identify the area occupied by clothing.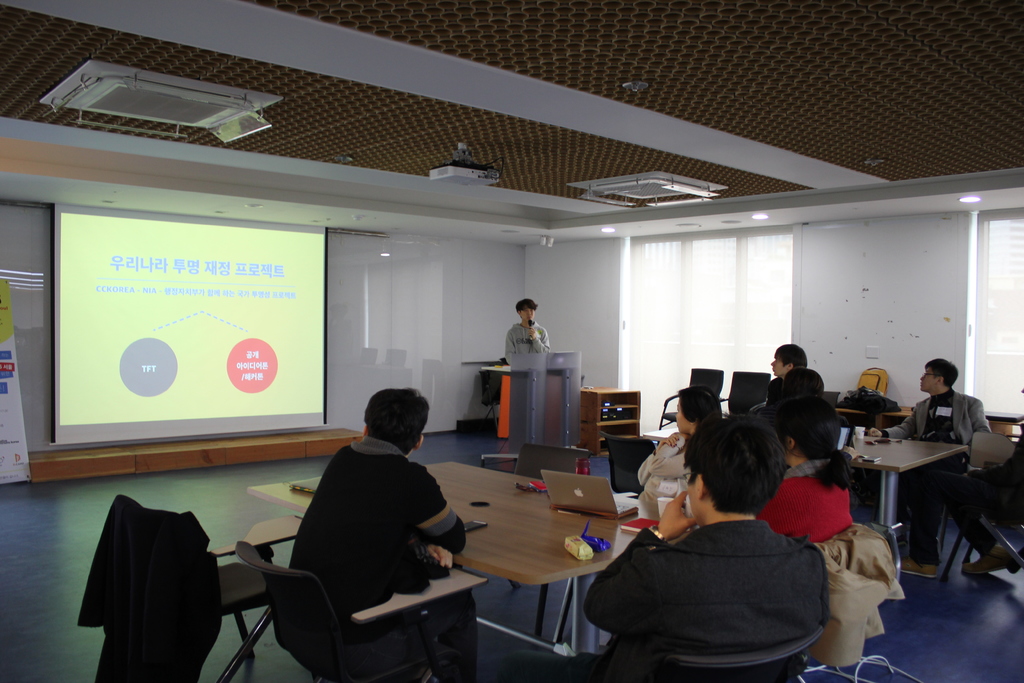
Area: bbox=(592, 486, 860, 679).
